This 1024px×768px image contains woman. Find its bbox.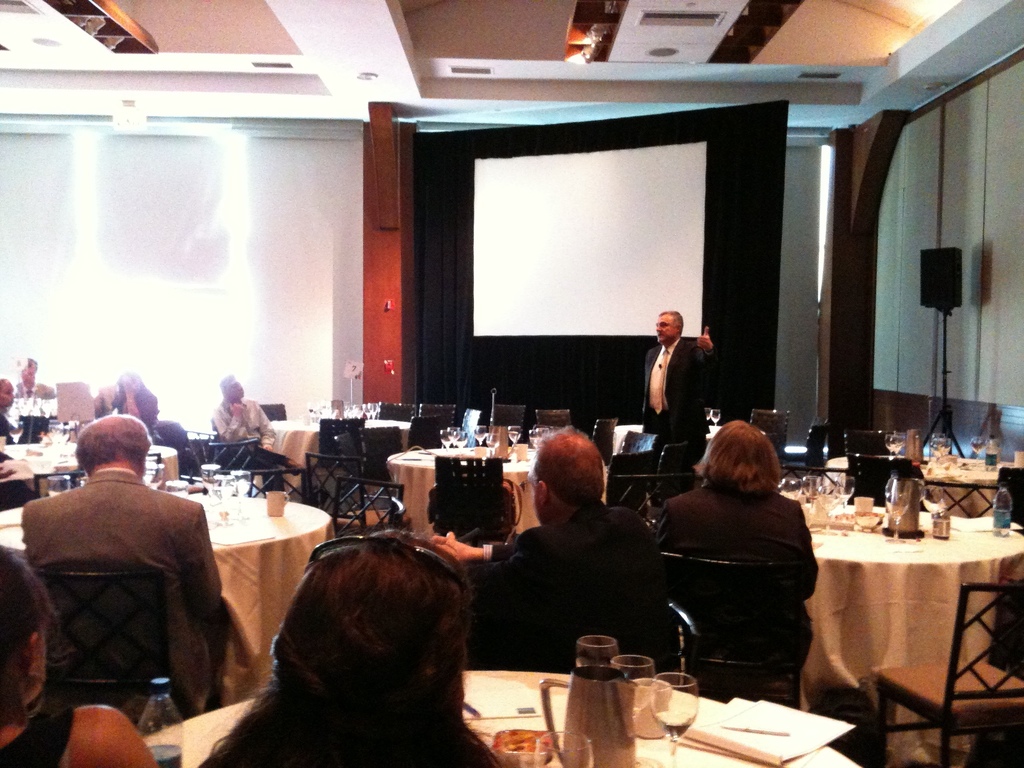
rect(0, 545, 161, 767).
